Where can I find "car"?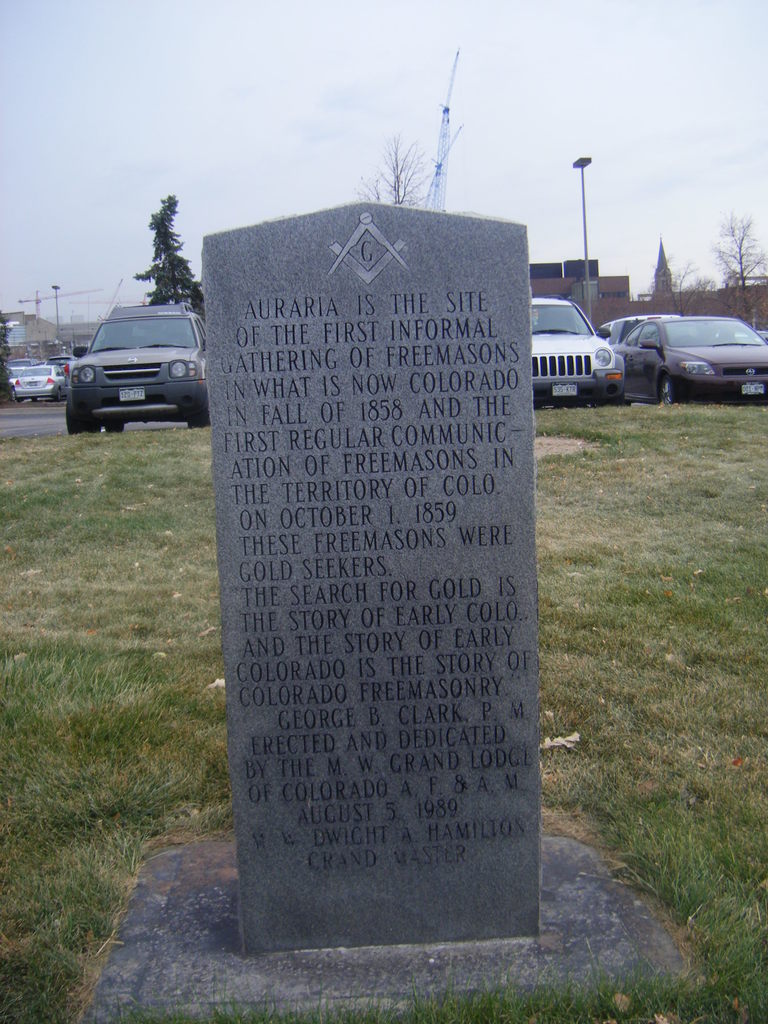
You can find it at <bbox>528, 293, 635, 417</bbox>.
